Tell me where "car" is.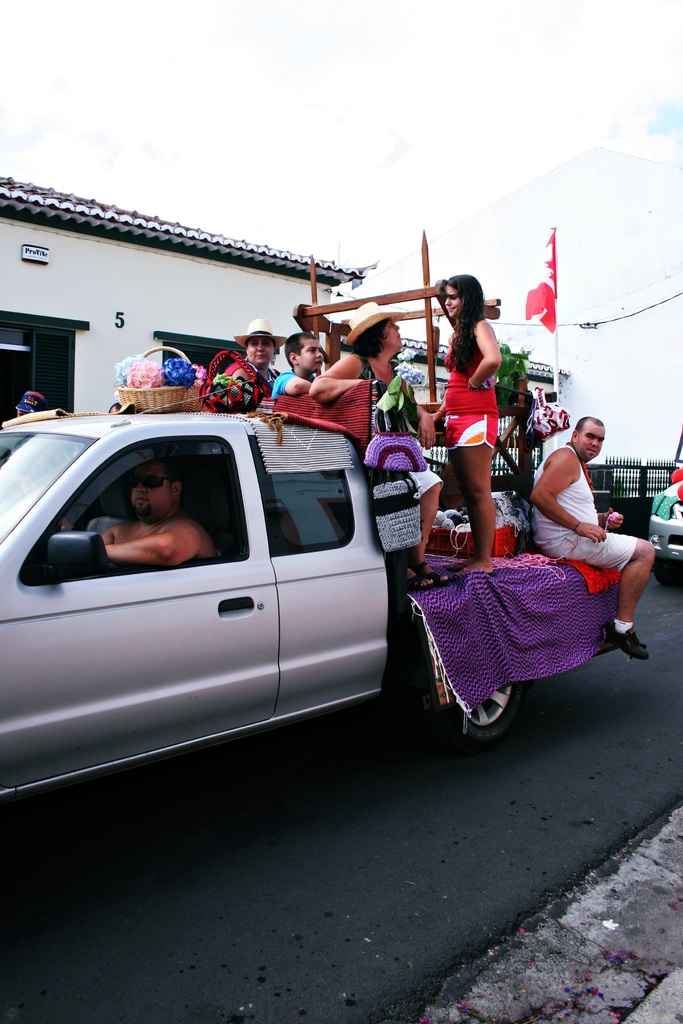
"car" is at (646,469,682,590).
